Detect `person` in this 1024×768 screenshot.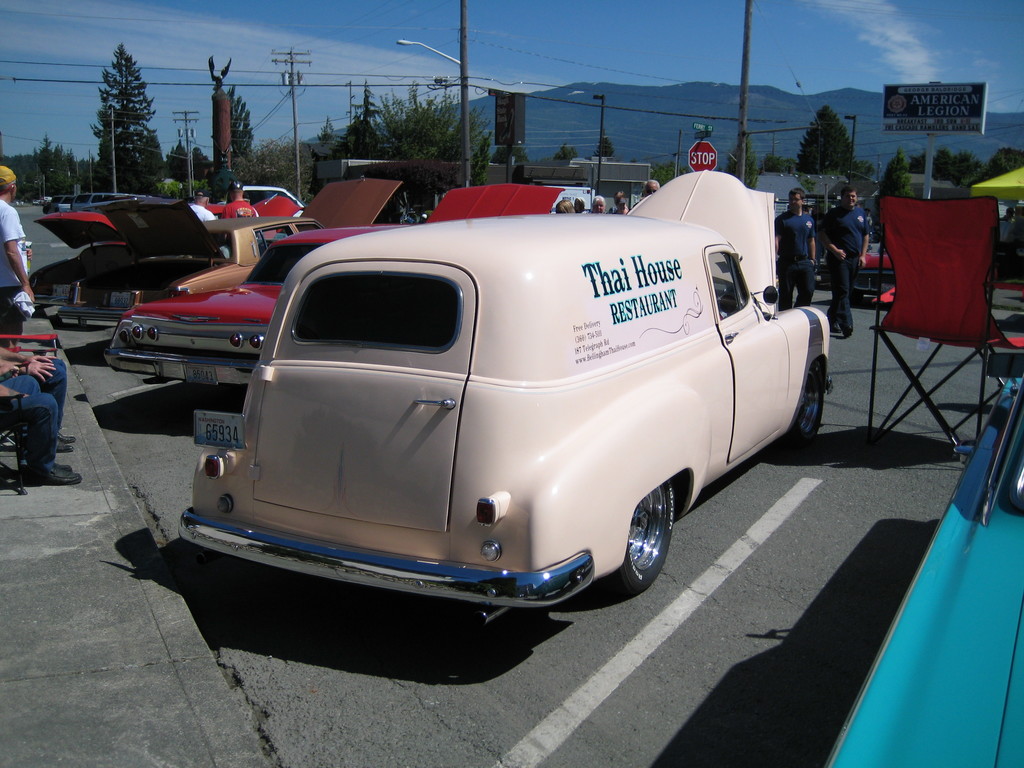
Detection: <bbox>768, 185, 816, 320</bbox>.
